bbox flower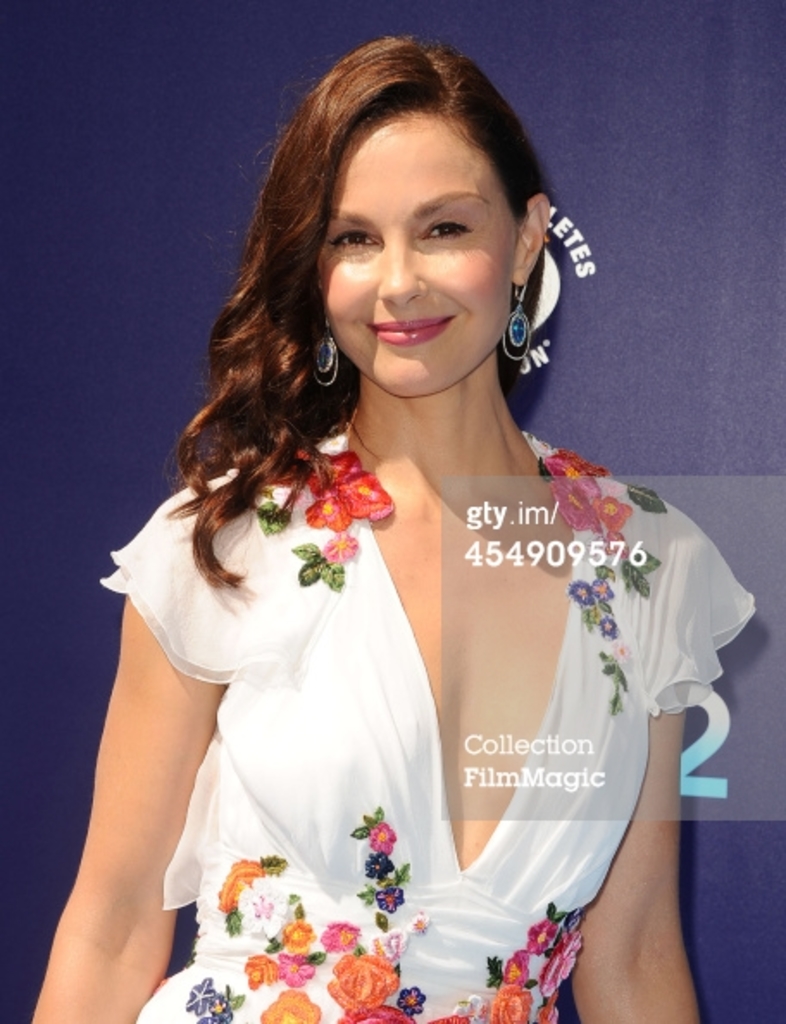
crop(328, 526, 360, 567)
